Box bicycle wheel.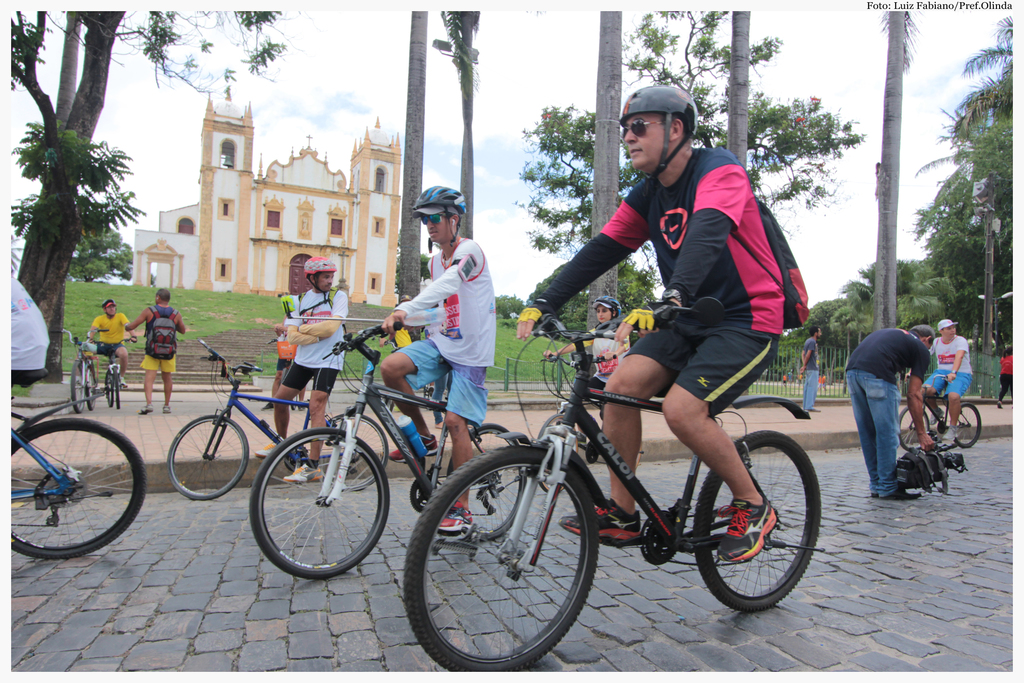
(166,414,253,502).
